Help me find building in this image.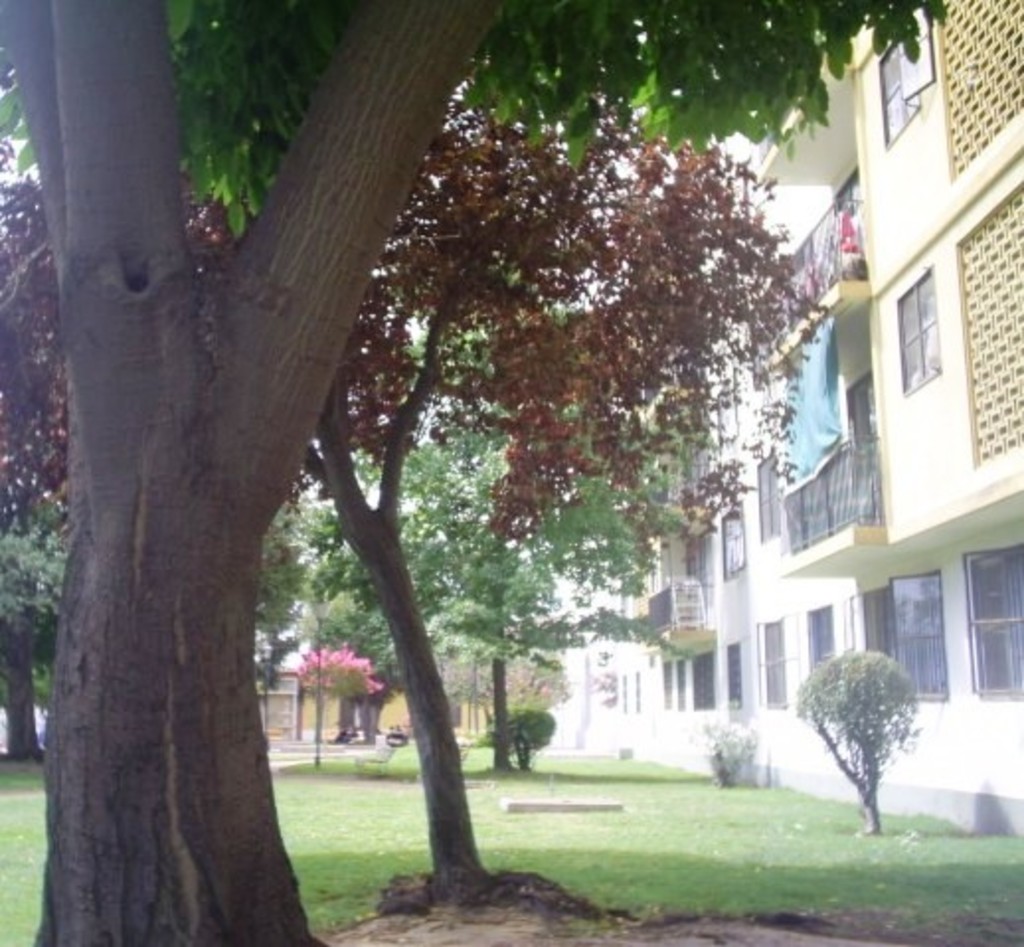
Found it: (542,0,1022,830).
